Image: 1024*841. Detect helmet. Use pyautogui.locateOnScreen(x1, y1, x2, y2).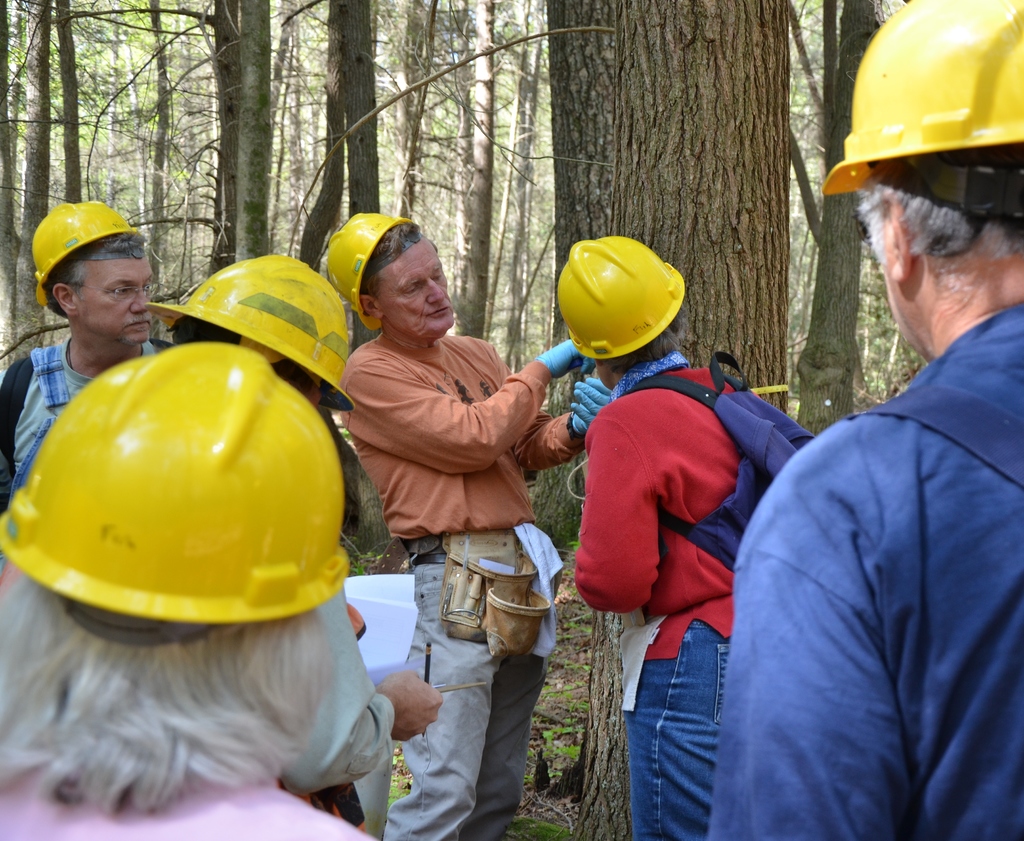
pyautogui.locateOnScreen(0, 341, 350, 645).
